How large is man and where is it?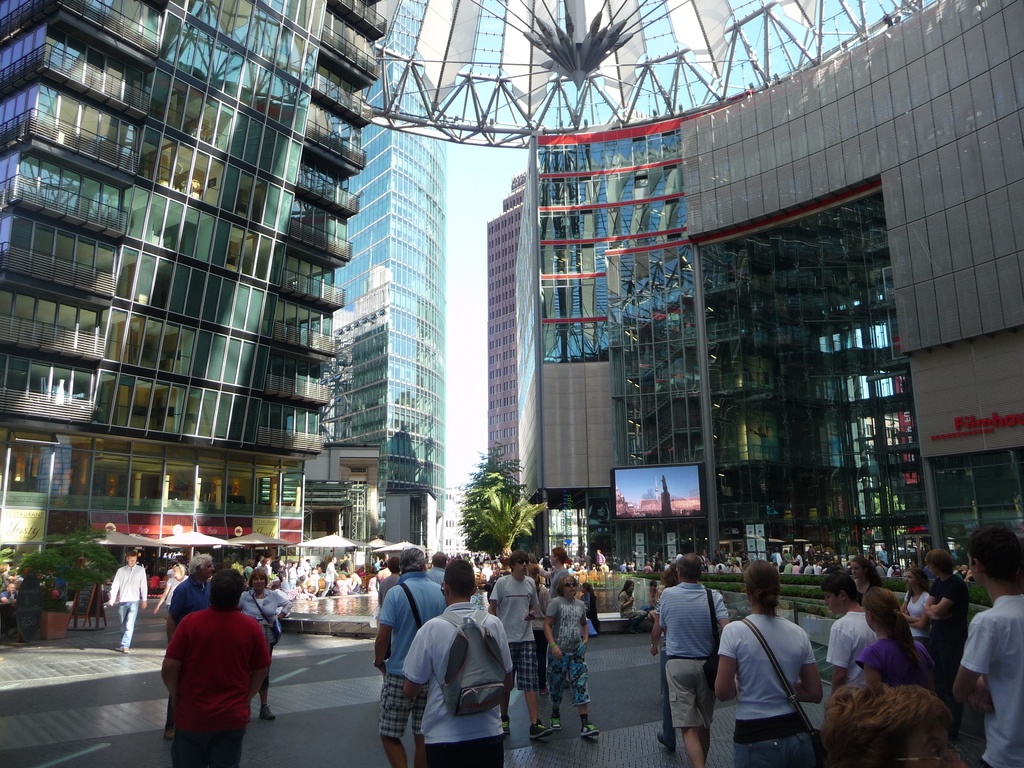
Bounding box: x1=954, y1=522, x2=1023, y2=767.
